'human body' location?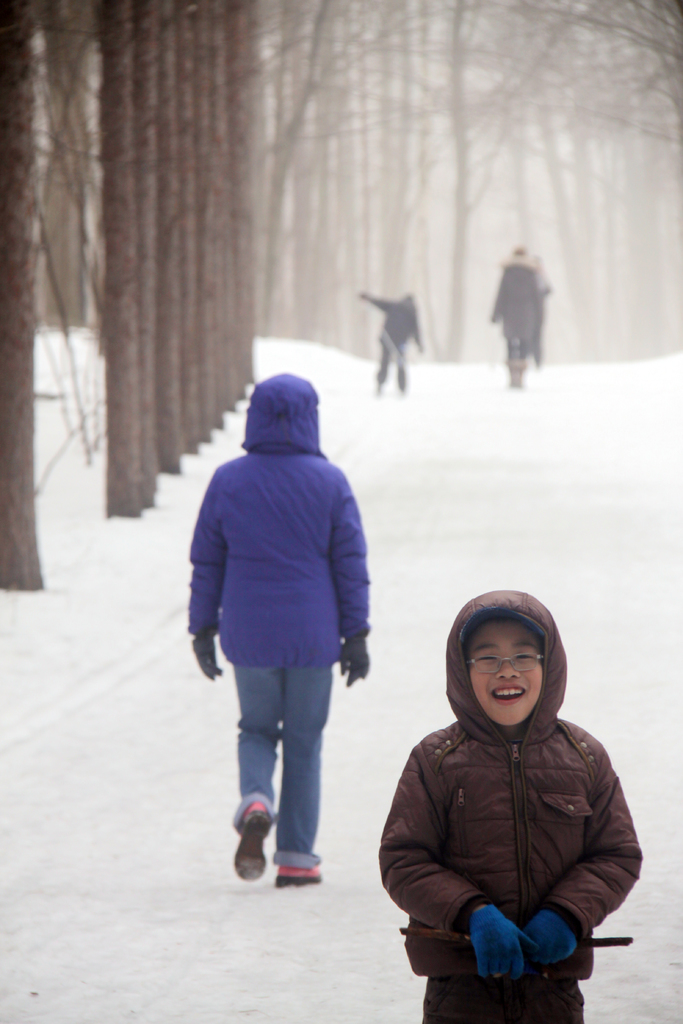
(191,445,373,886)
